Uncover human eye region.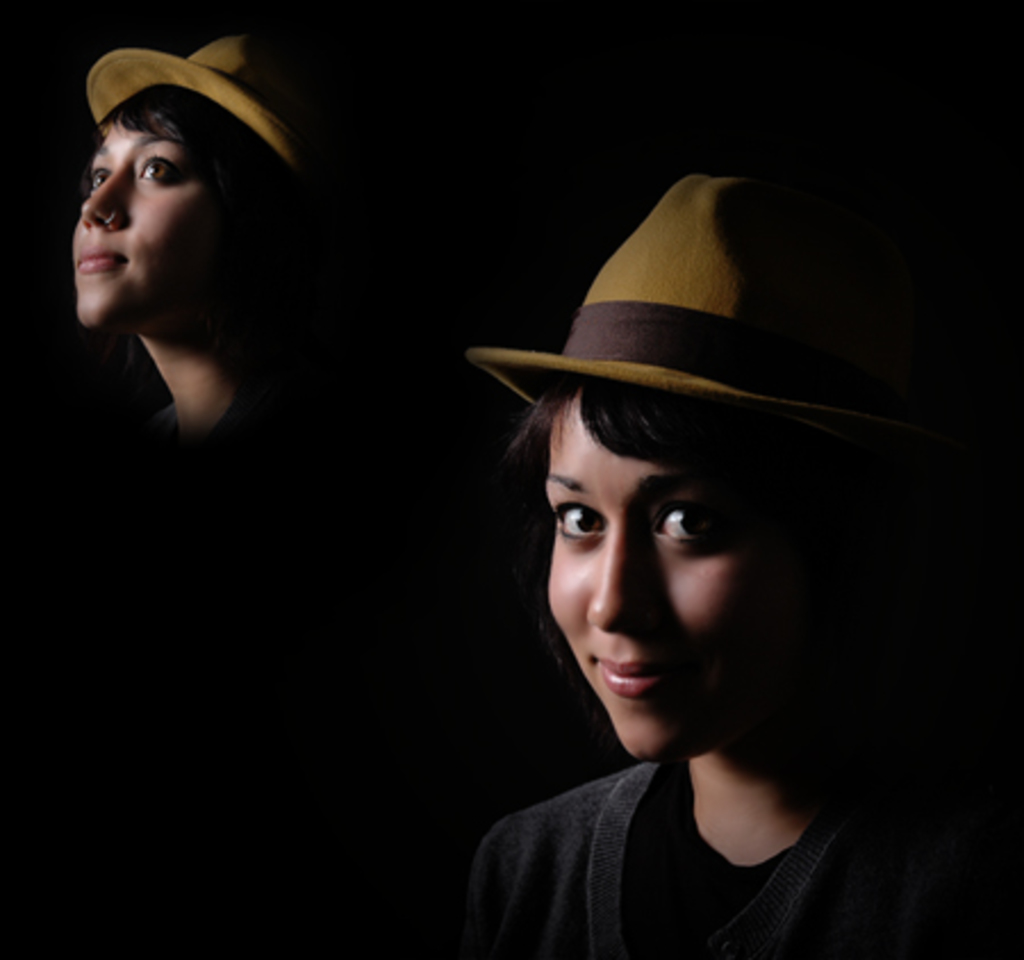
Uncovered: select_region(137, 150, 187, 187).
